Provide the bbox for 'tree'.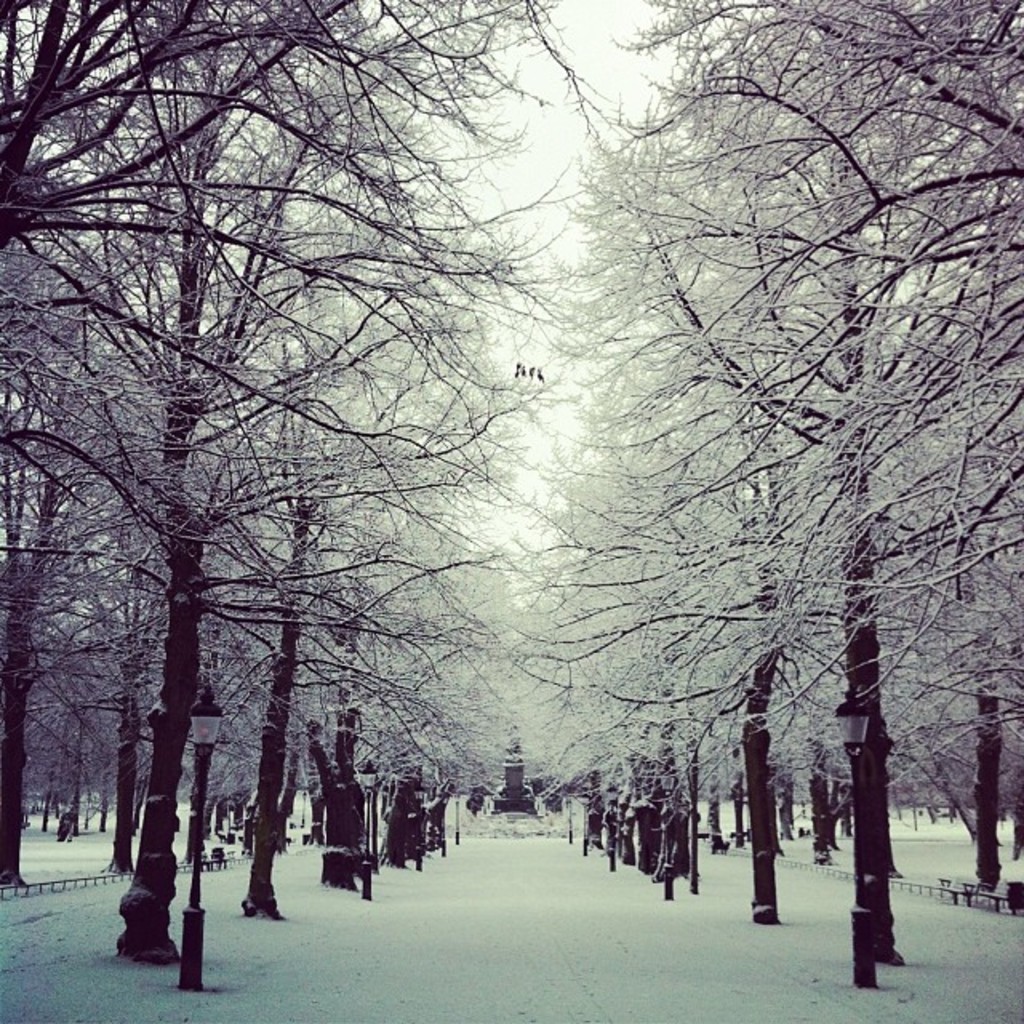
<bbox>477, 531, 709, 880</bbox>.
